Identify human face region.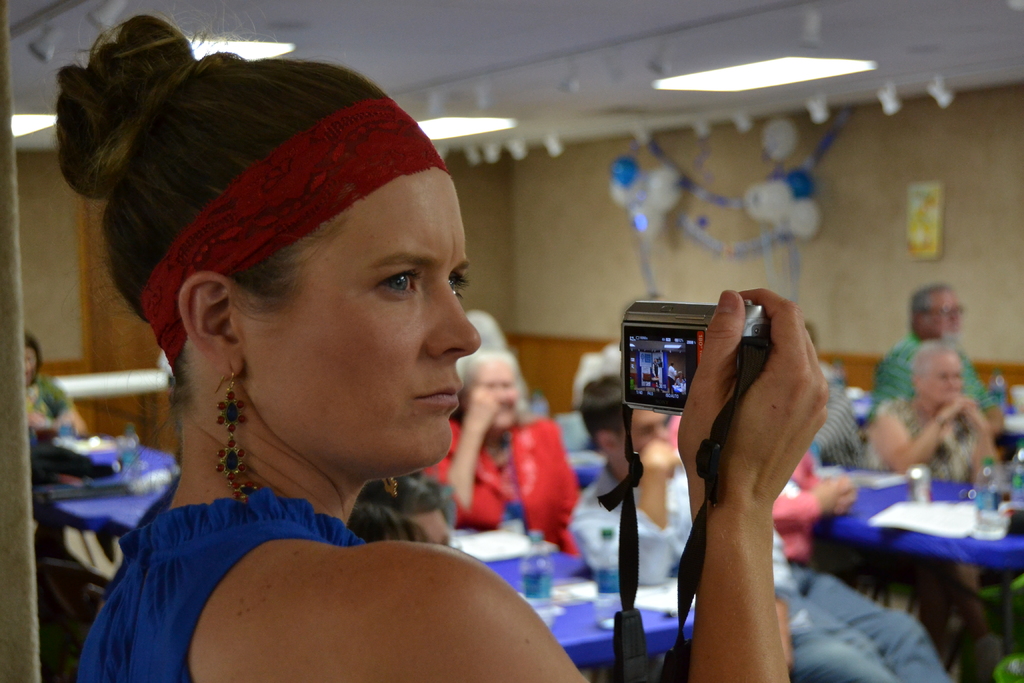
Region: [left=234, top=158, right=484, bottom=482].
